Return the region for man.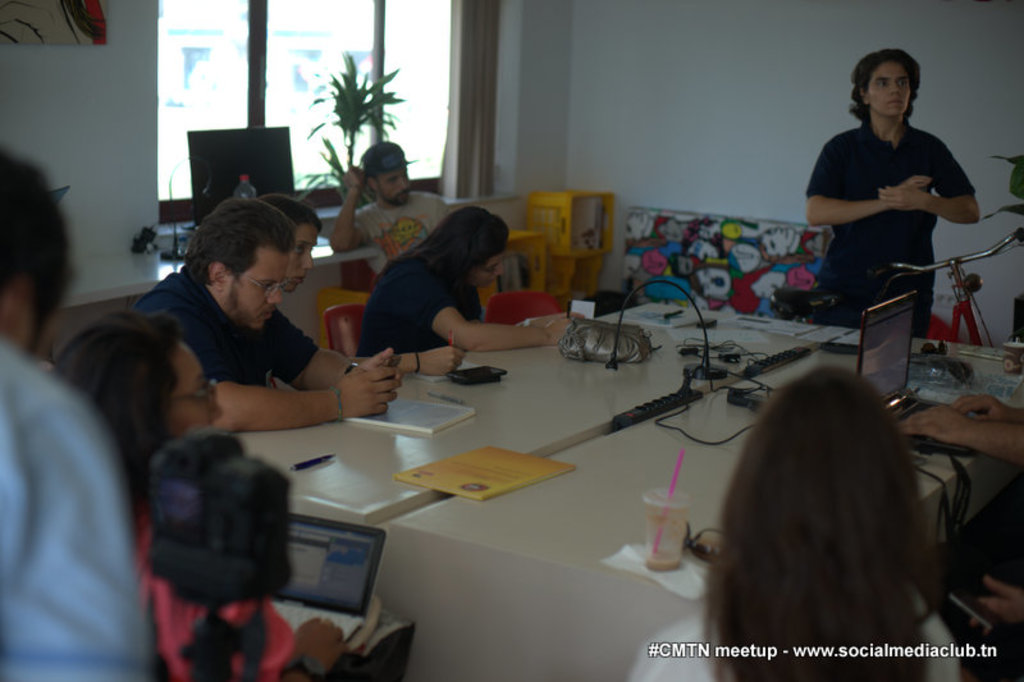
0, 143, 148, 681.
